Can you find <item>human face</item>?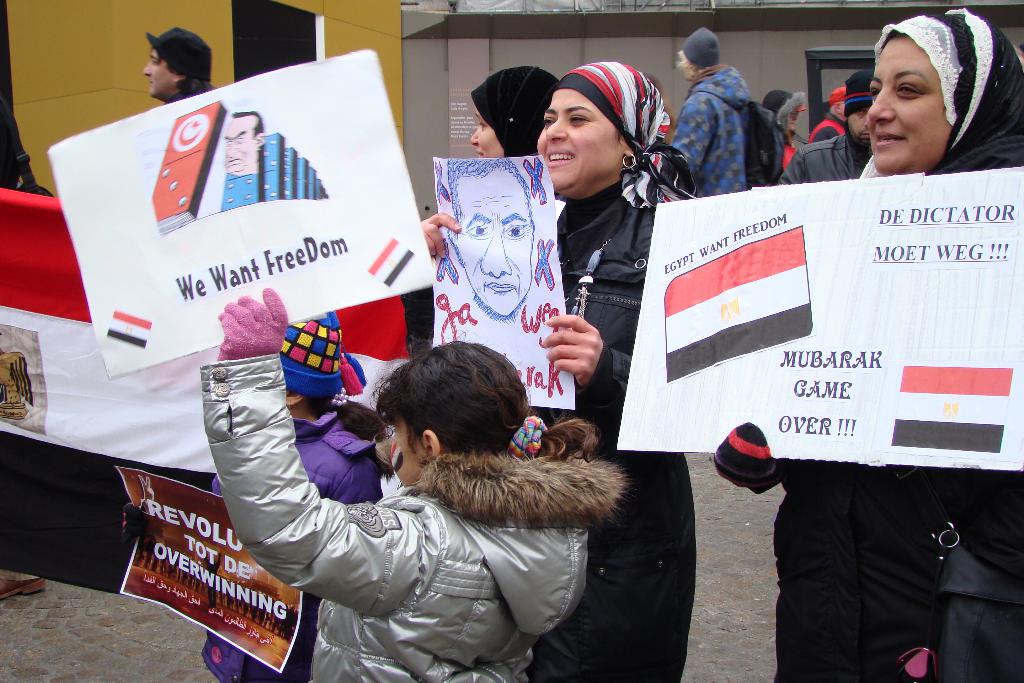
Yes, bounding box: detection(861, 39, 957, 170).
